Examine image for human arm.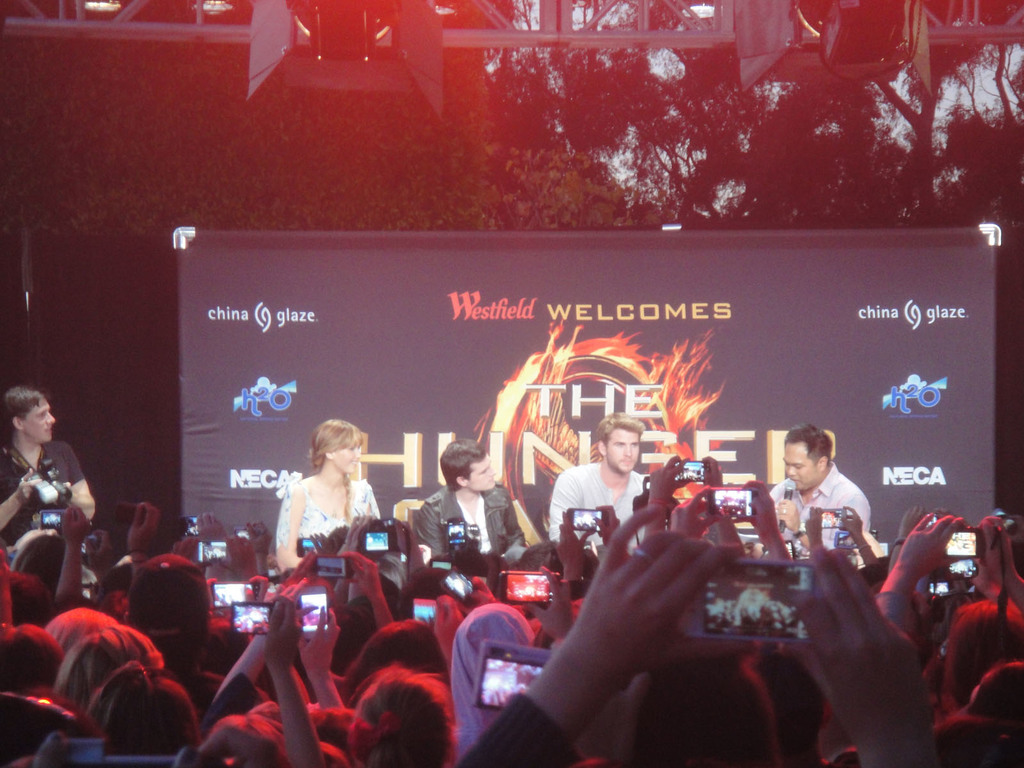
Examination result: 779:543:931:767.
